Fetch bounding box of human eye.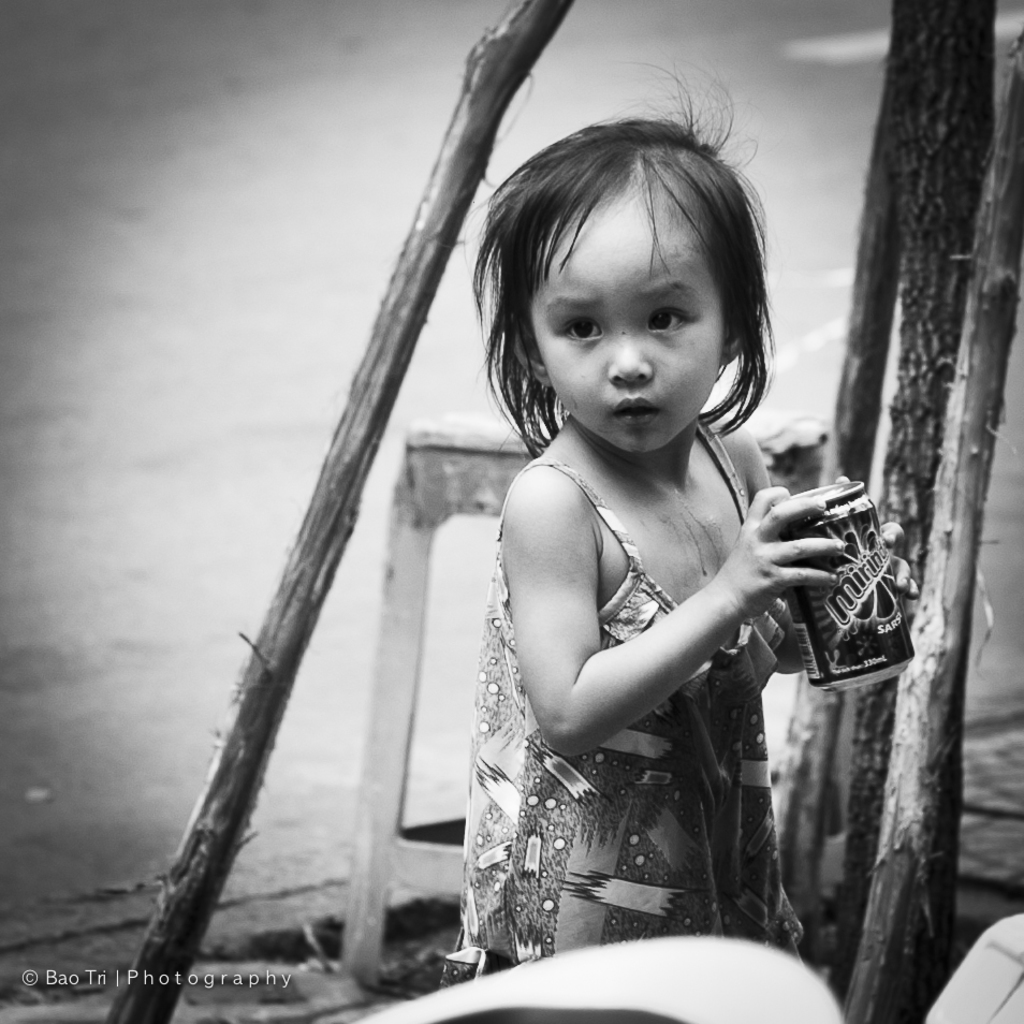
Bbox: bbox=[555, 313, 605, 342].
